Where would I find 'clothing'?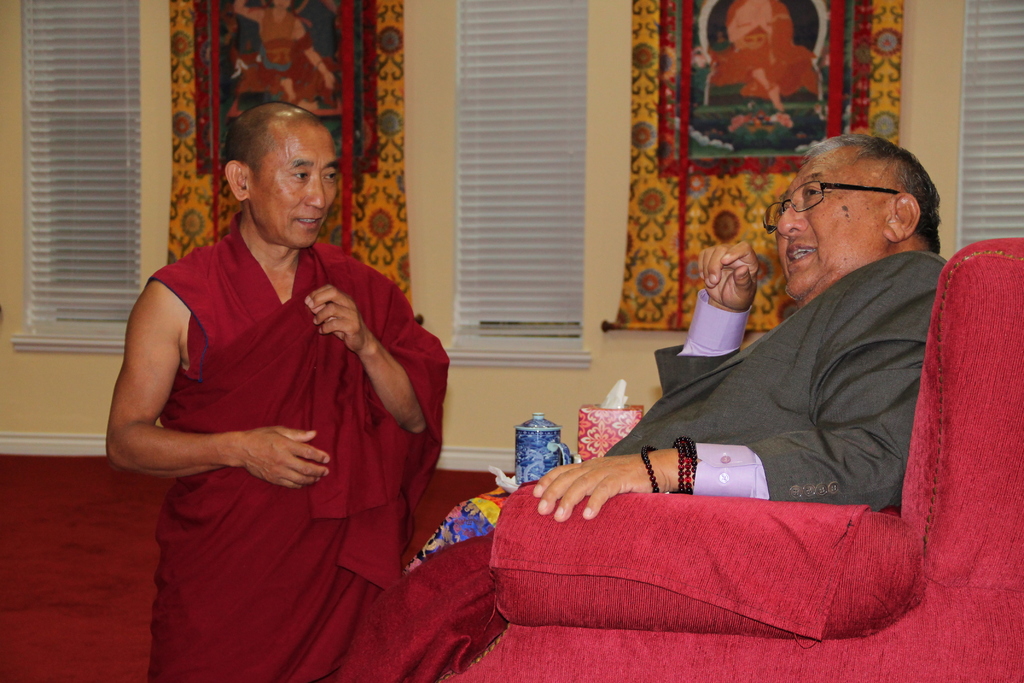
At (604, 247, 950, 507).
